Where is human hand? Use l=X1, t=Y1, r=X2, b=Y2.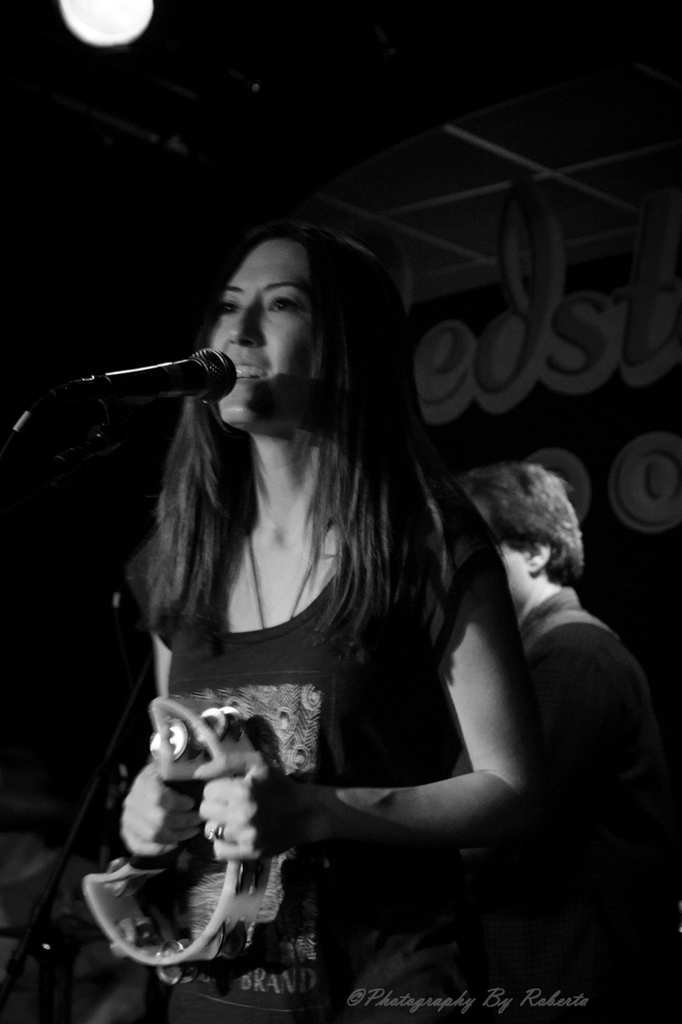
l=113, t=762, r=201, b=863.
